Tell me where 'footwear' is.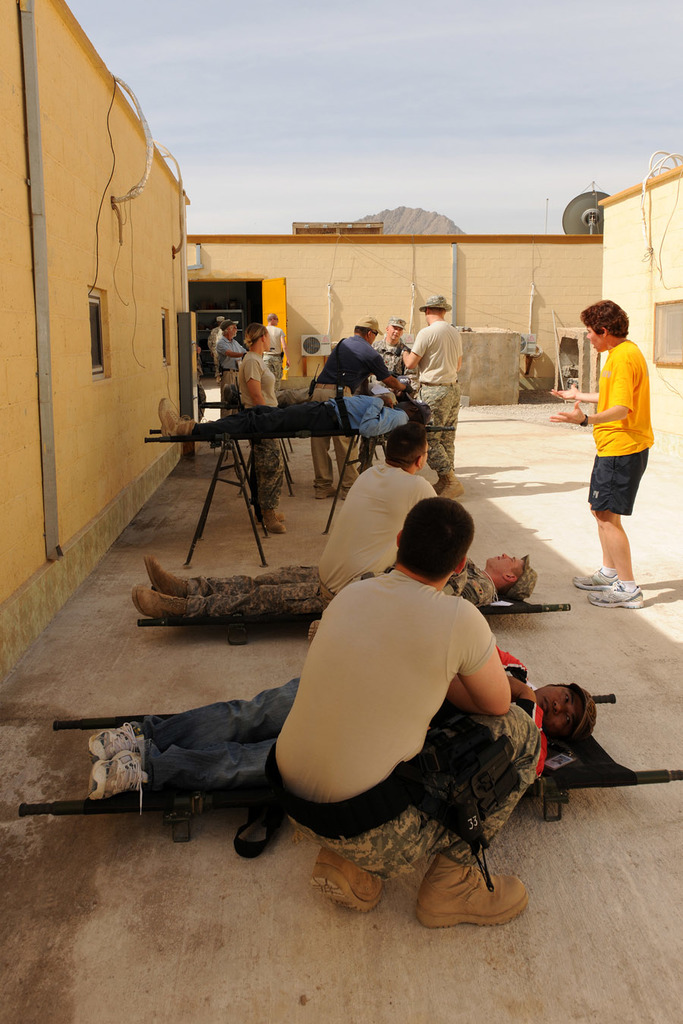
'footwear' is at (left=436, top=470, right=464, bottom=500).
